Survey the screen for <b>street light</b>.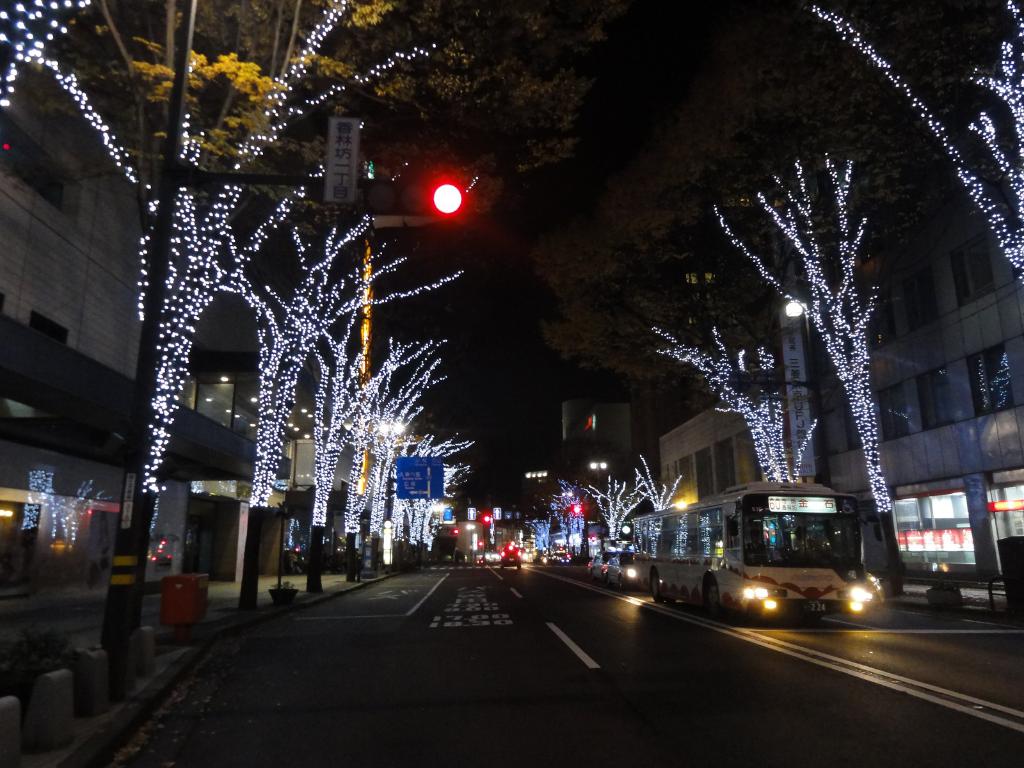
Survey found: l=783, t=293, r=832, b=484.
